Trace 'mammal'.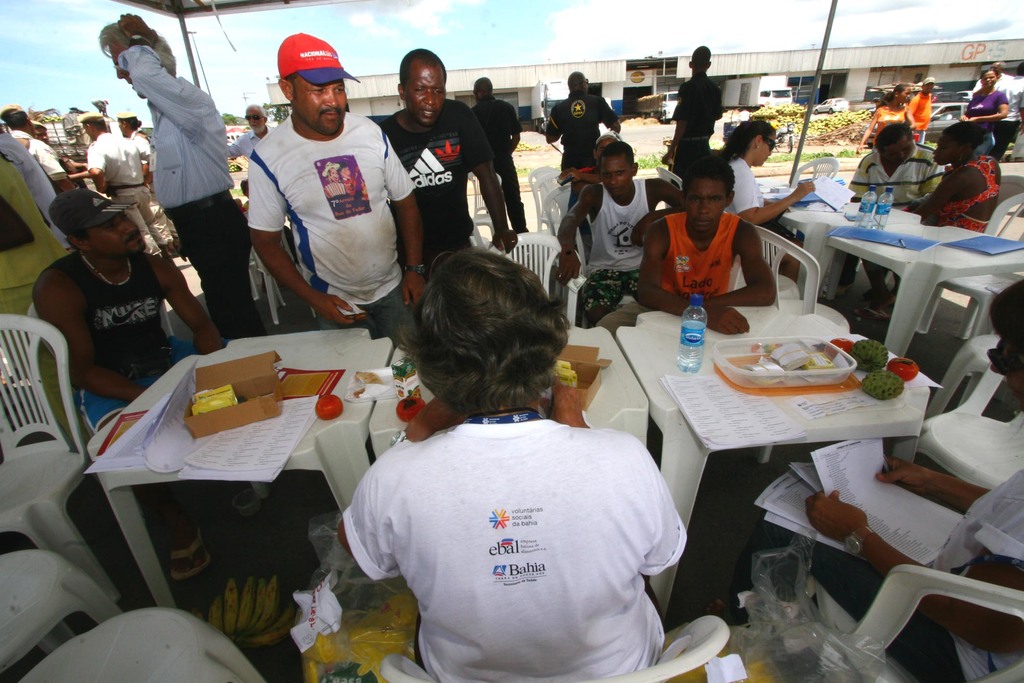
Traced to region(545, 70, 621, 172).
